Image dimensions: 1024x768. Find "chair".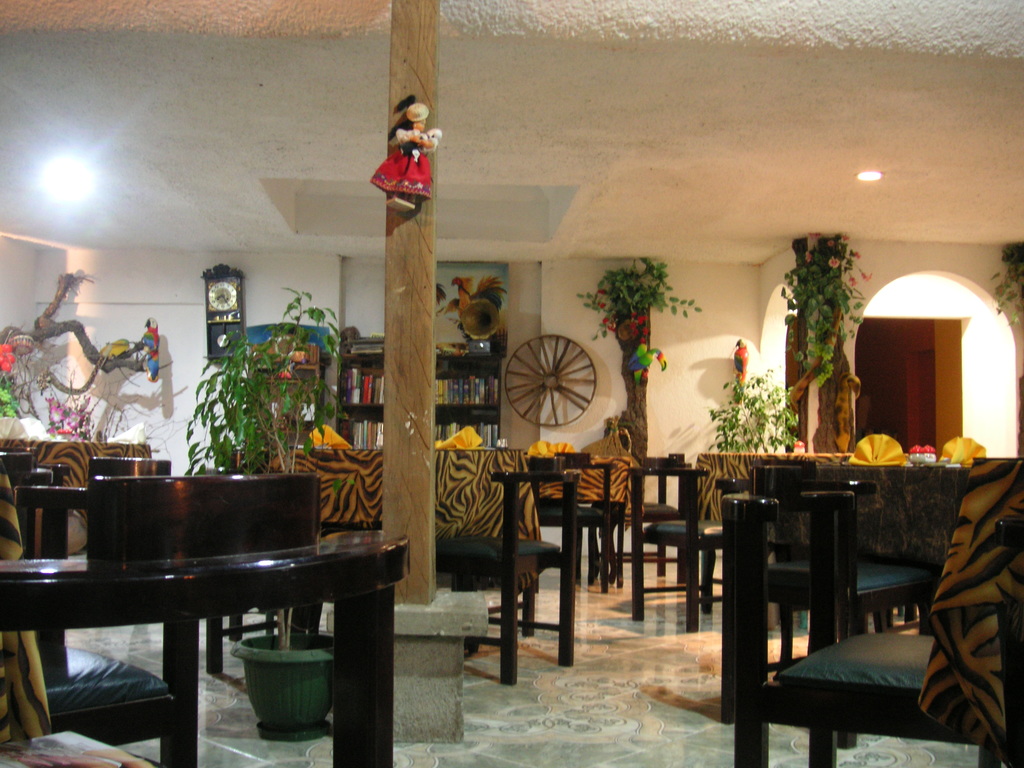
{"x1": 0, "y1": 452, "x2": 74, "y2": 482}.
